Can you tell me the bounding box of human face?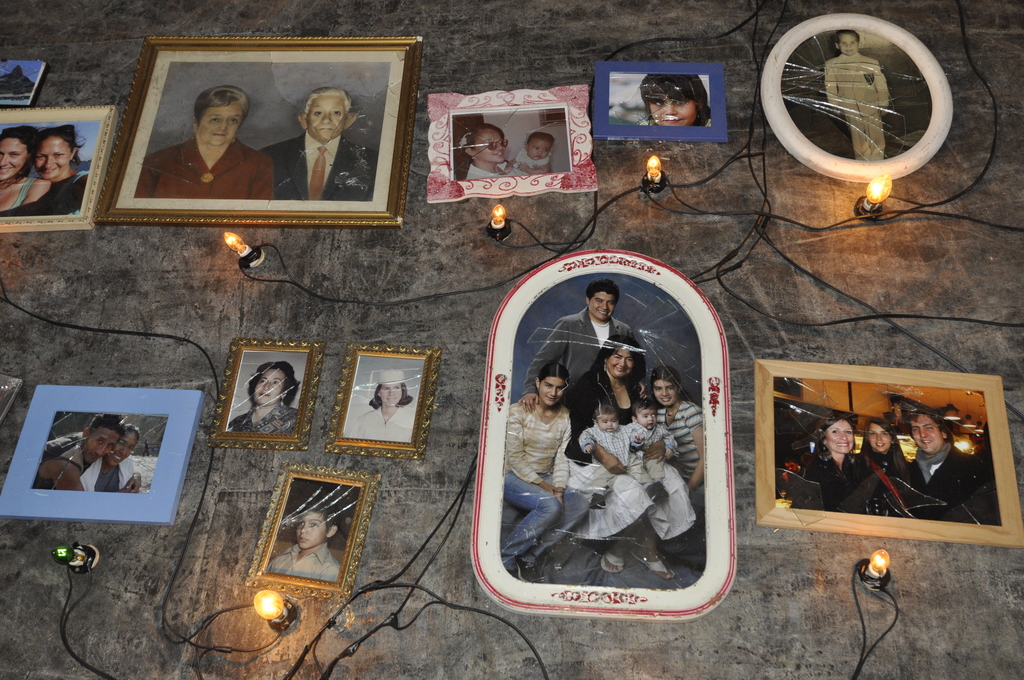
307,96,346,139.
